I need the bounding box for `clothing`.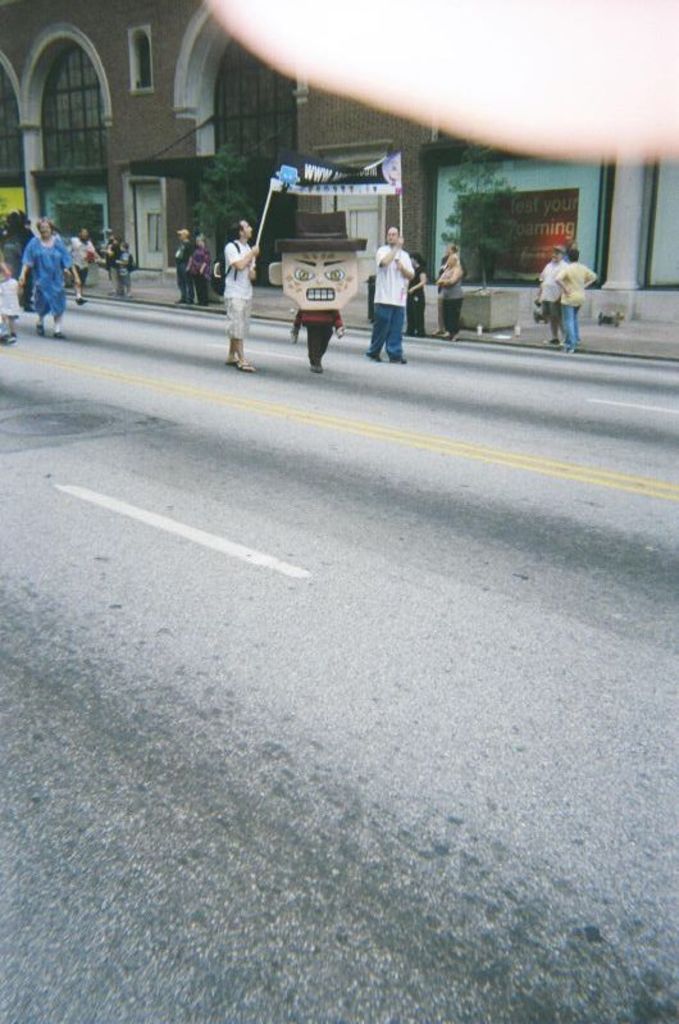
Here it is: (555,269,601,340).
